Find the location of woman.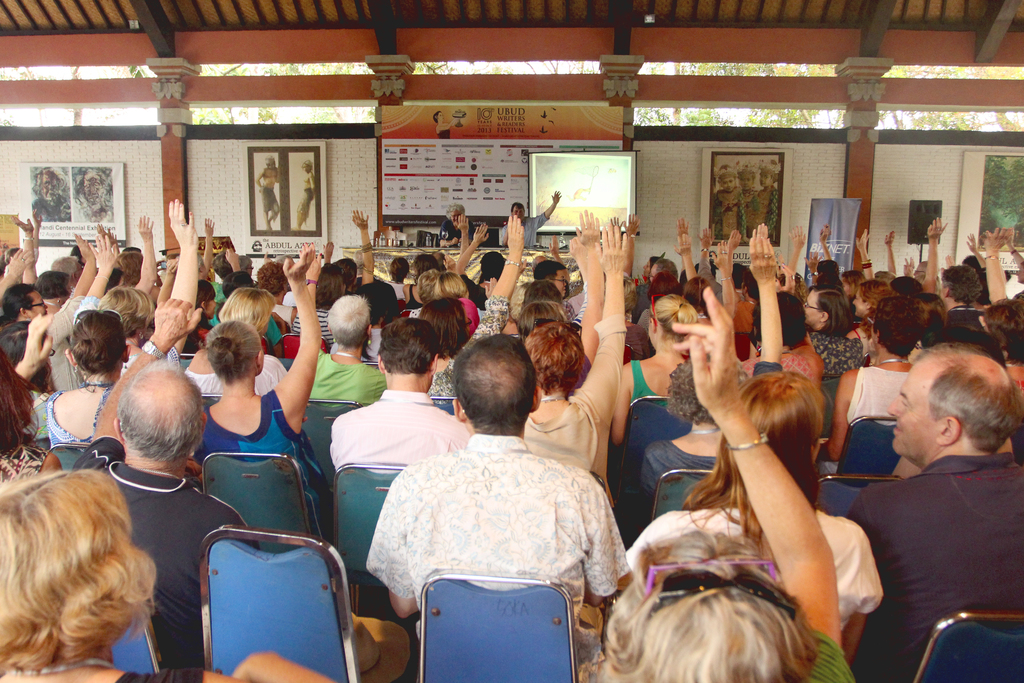
Location: (left=194, top=243, right=323, bottom=516).
